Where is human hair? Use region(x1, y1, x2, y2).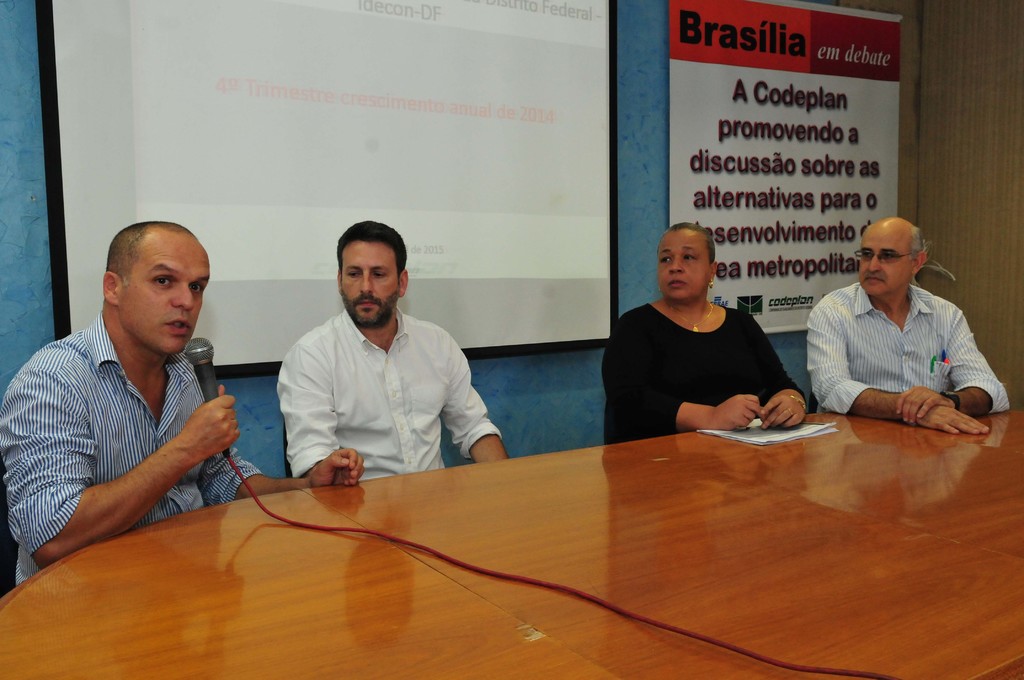
region(333, 220, 412, 276).
